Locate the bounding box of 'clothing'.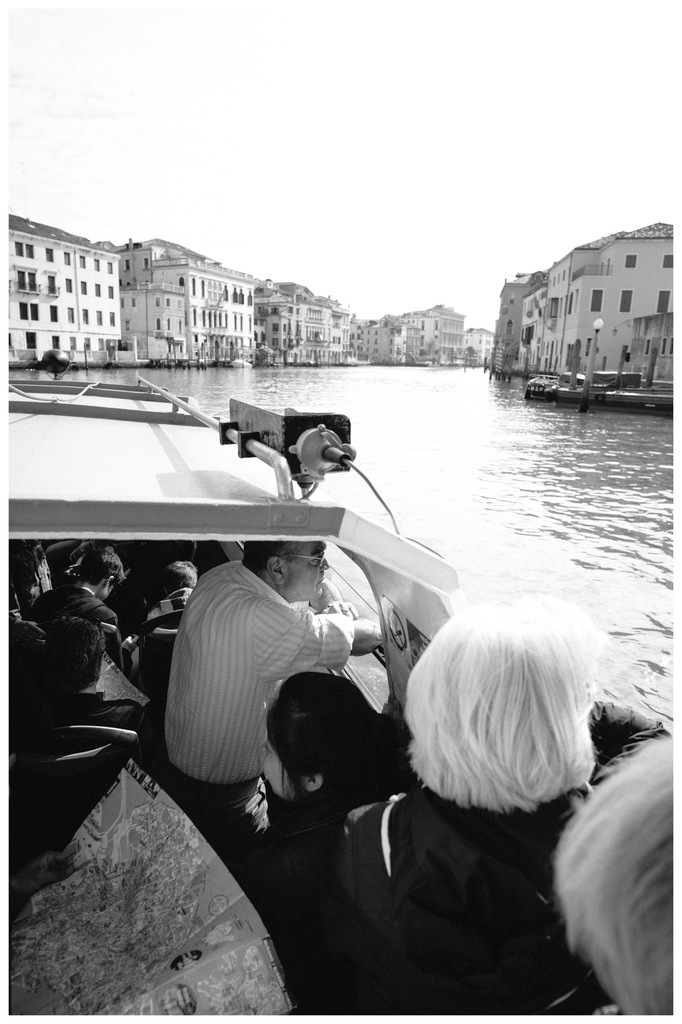
Bounding box: <bbox>27, 591, 112, 622</bbox>.
